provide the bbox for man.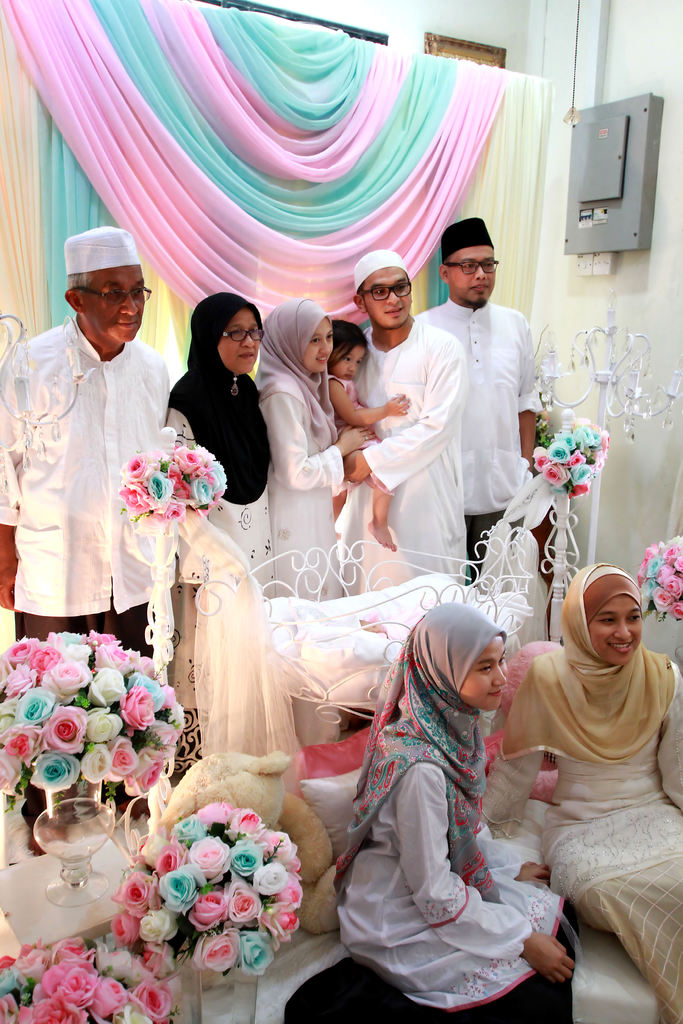
333, 253, 468, 596.
